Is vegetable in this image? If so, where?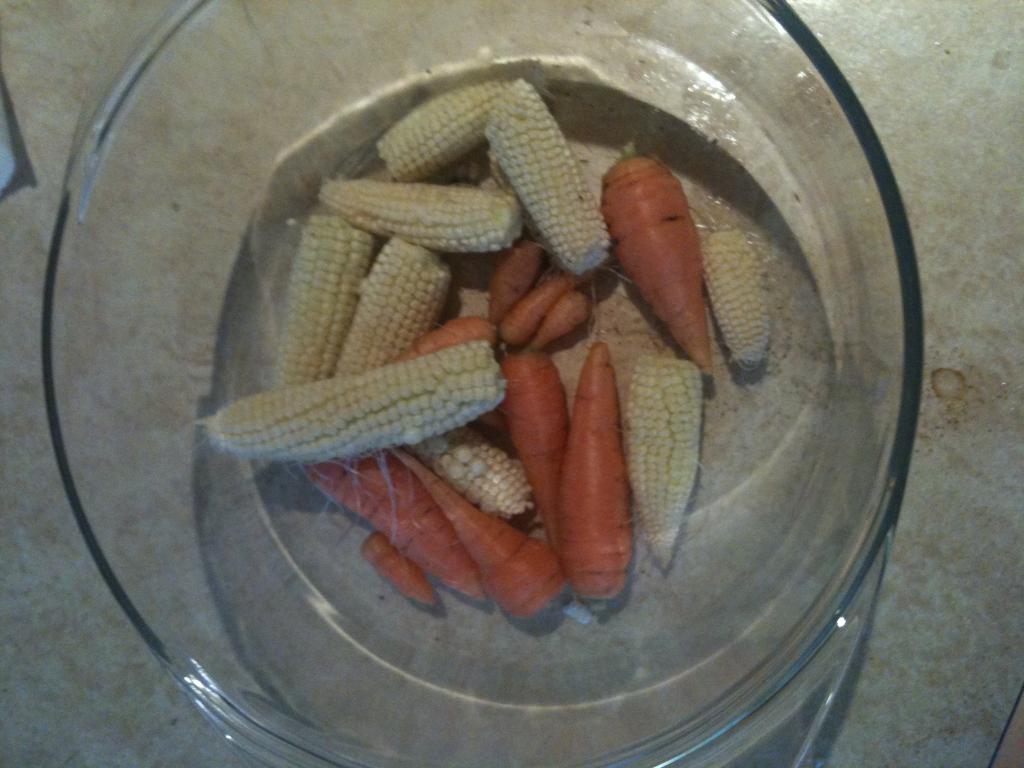
Yes, at 301 449 490 604.
